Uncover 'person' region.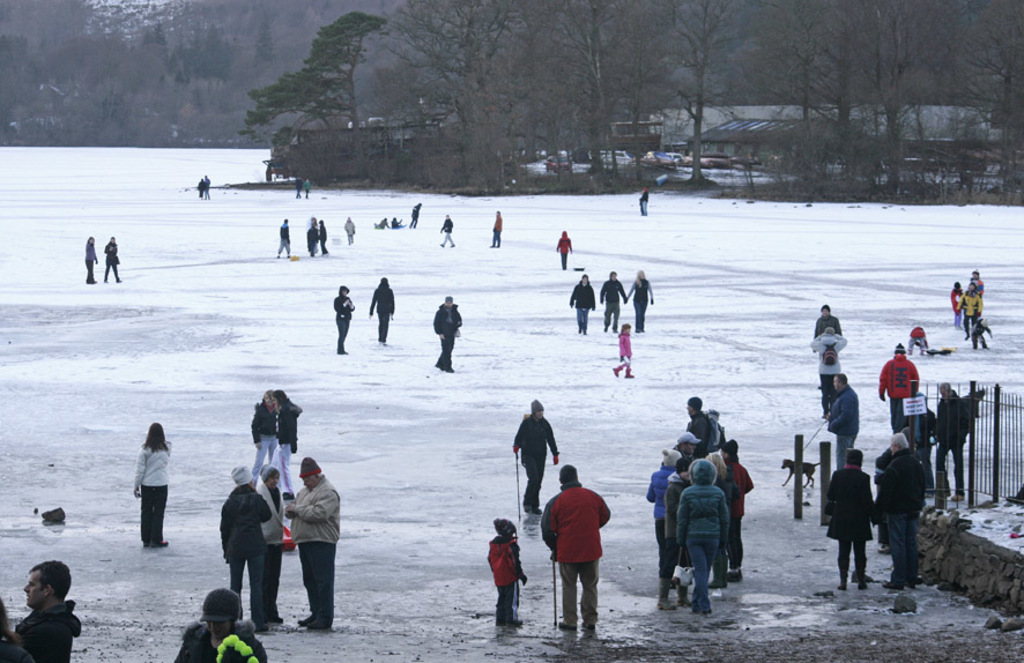
Uncovered: [405, 198, 426, 225].
